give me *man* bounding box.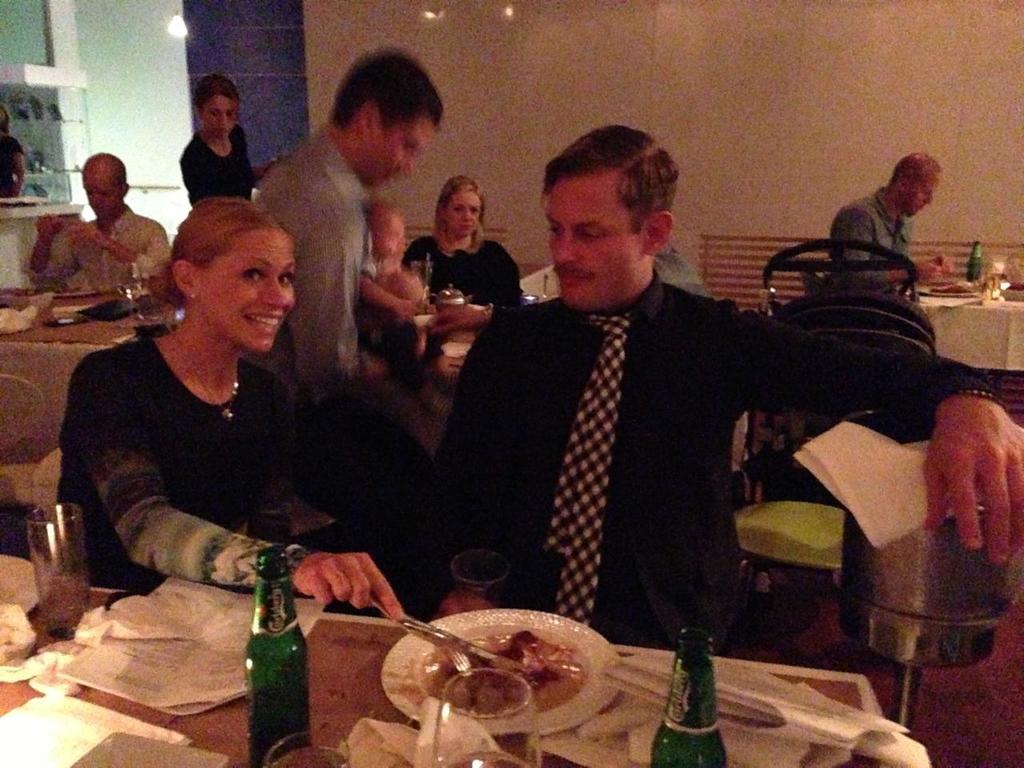
left=21, top=150, right=179, bottom=298.
